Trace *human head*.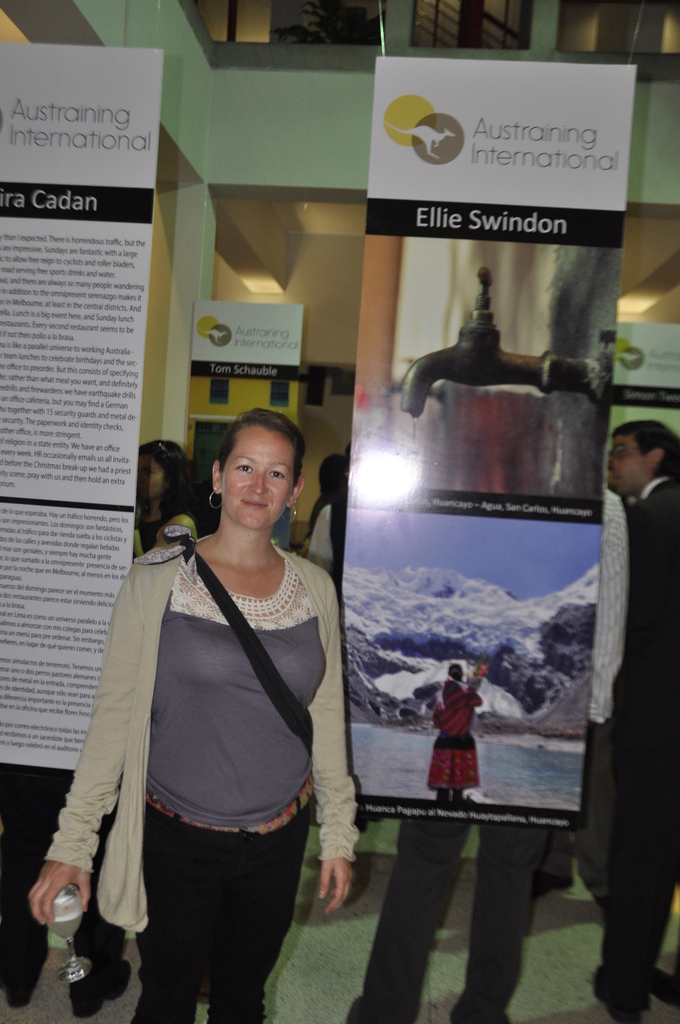
Traced to [left=448, top=664, right=465, bottom=685].
